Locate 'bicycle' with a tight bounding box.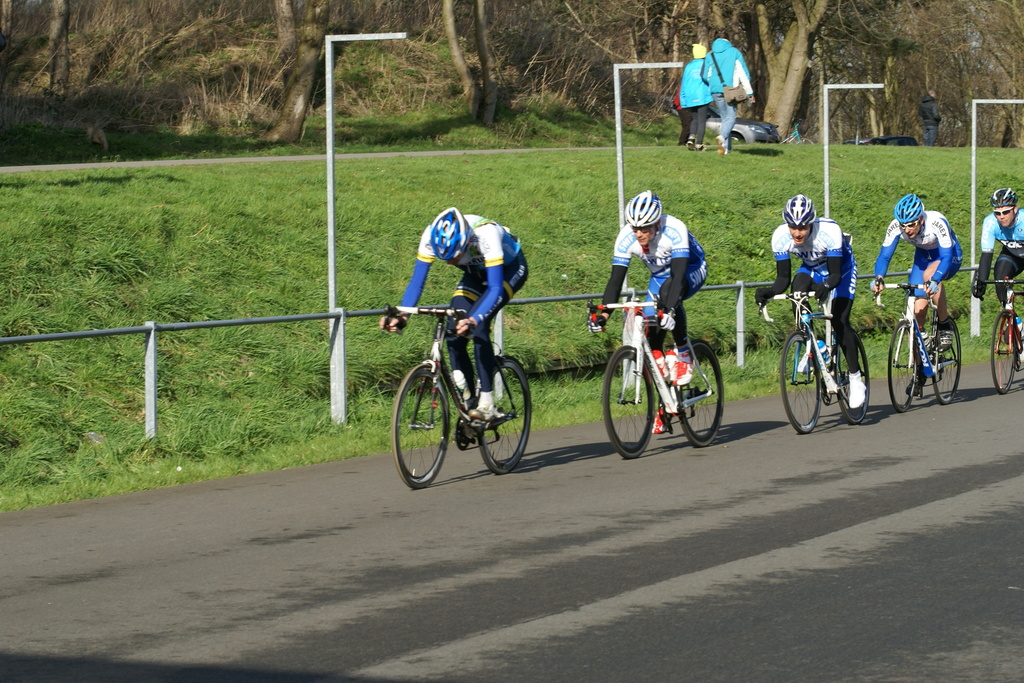
<bbox>873, 273, 962, 411</bbox>.
